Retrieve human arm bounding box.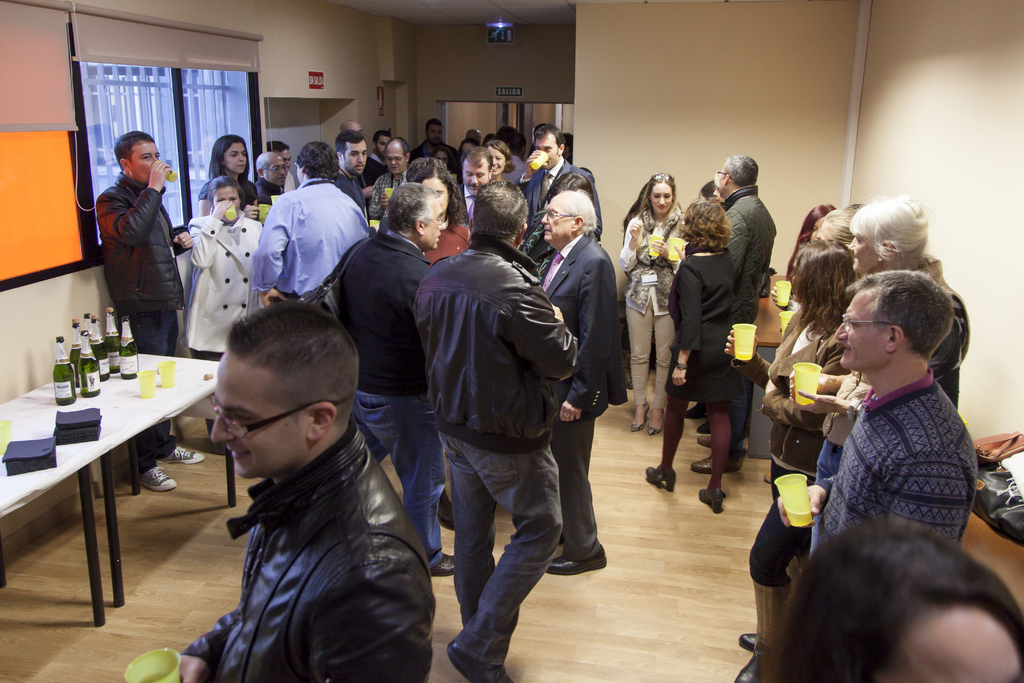
Bounding box: detection(167, 217, 195, 254).
